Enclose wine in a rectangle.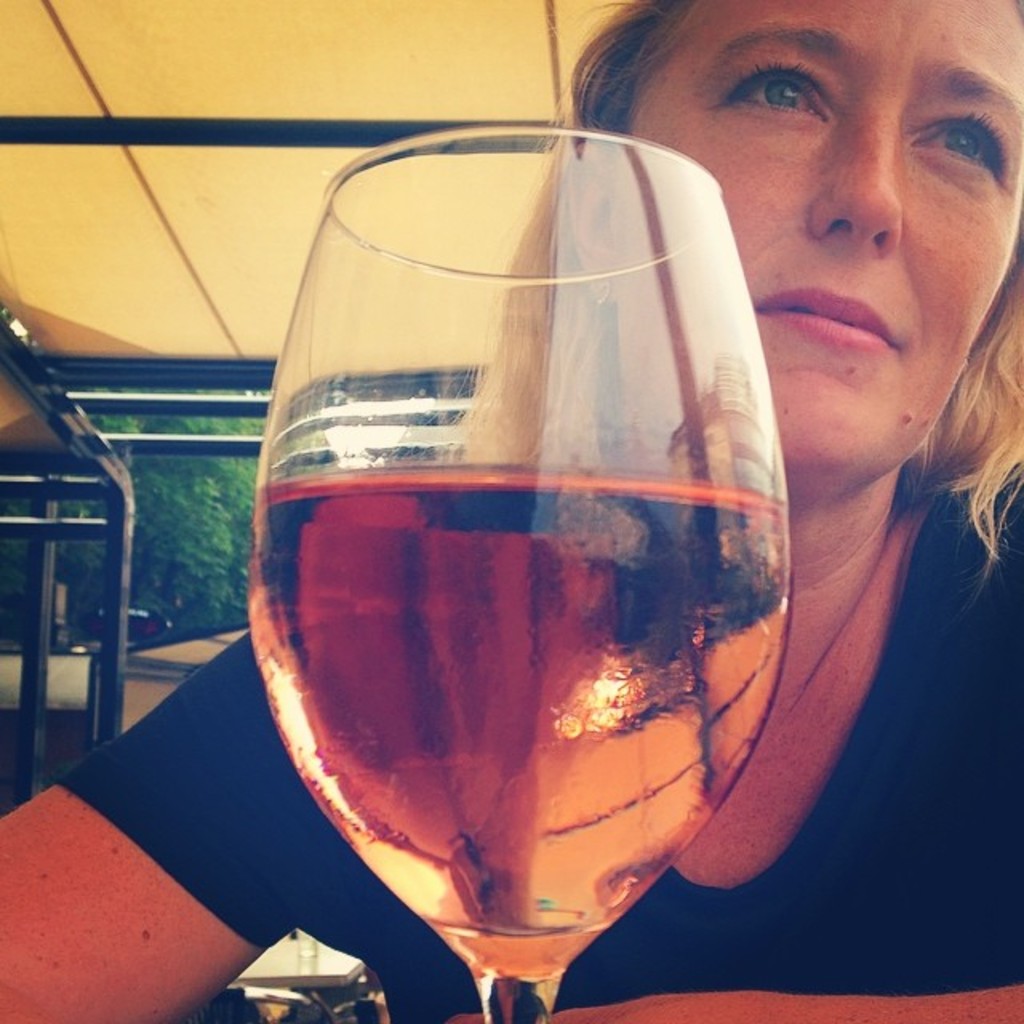
{"x1": 253, "y1": 459, "x2": 789, "y2": 984}.
